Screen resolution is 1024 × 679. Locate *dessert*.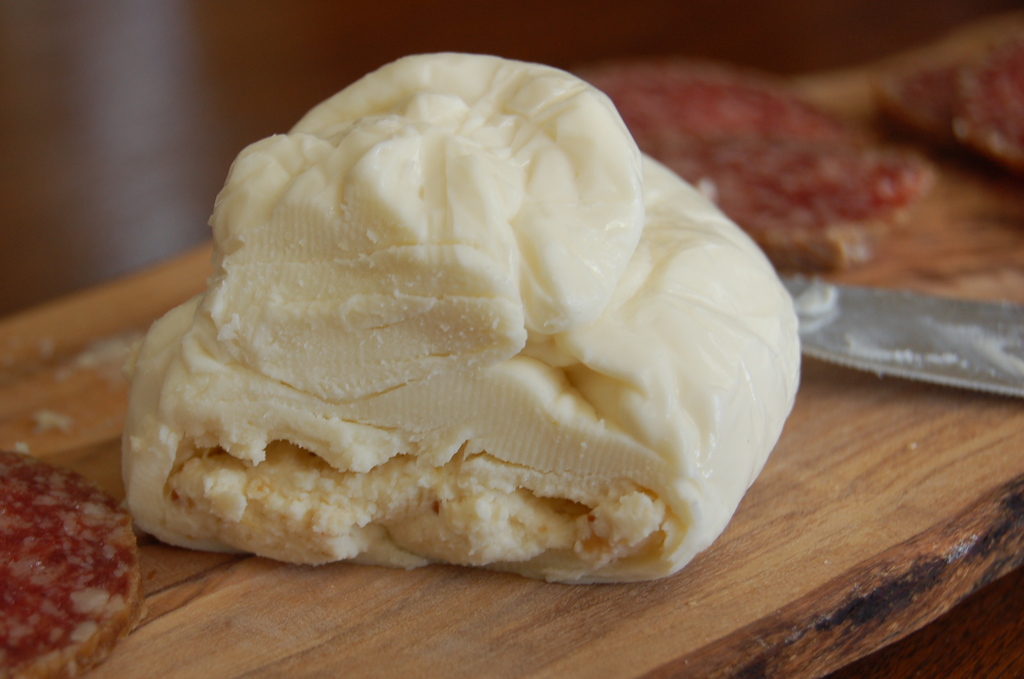
[x1=97, y1=94, x2=810, y2=610].
